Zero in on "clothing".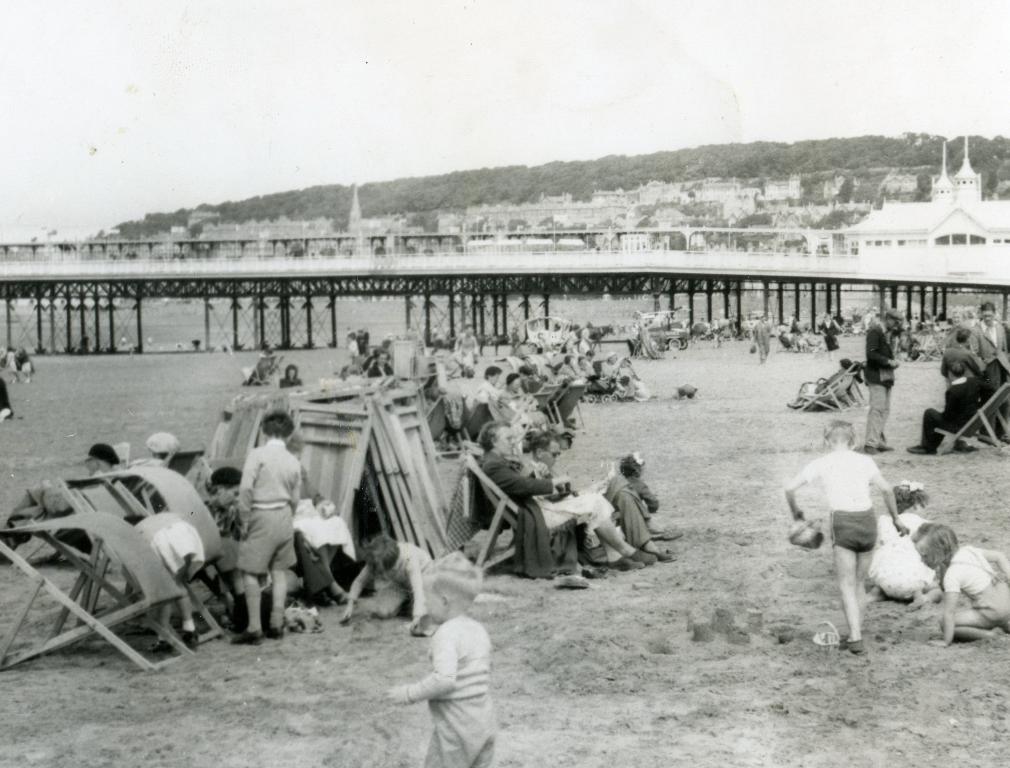
Zeroed in: rect(919, 390, 983, 446).
